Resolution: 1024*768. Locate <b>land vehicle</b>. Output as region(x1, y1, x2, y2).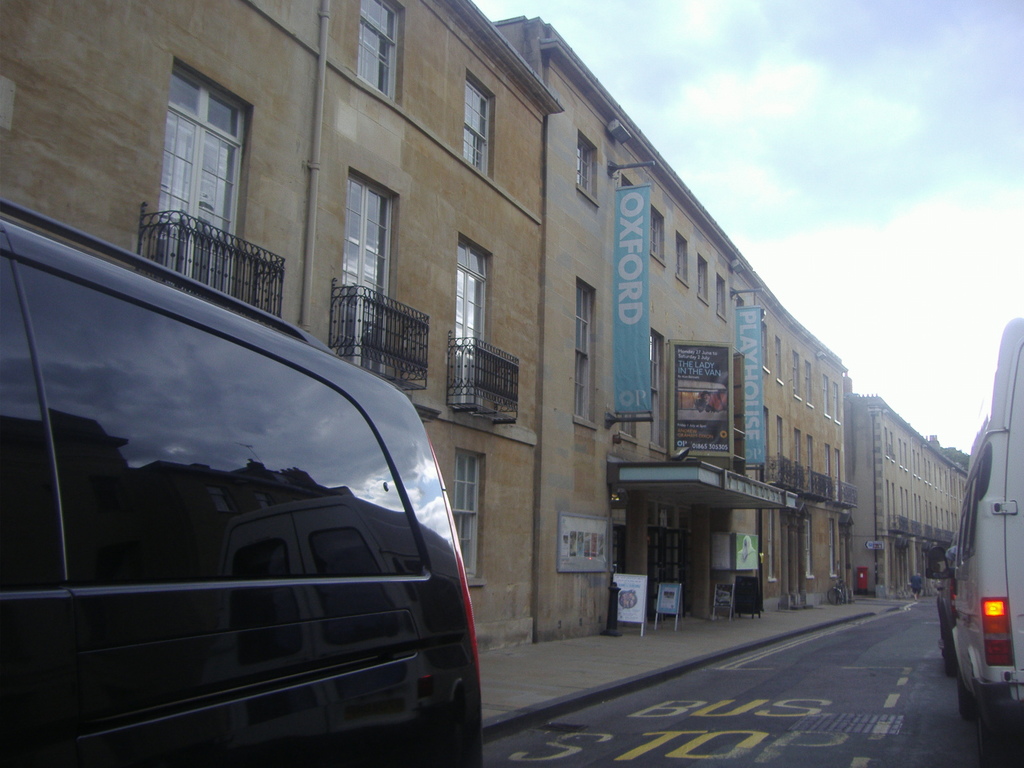
region(929, 318, 1023, 766).
